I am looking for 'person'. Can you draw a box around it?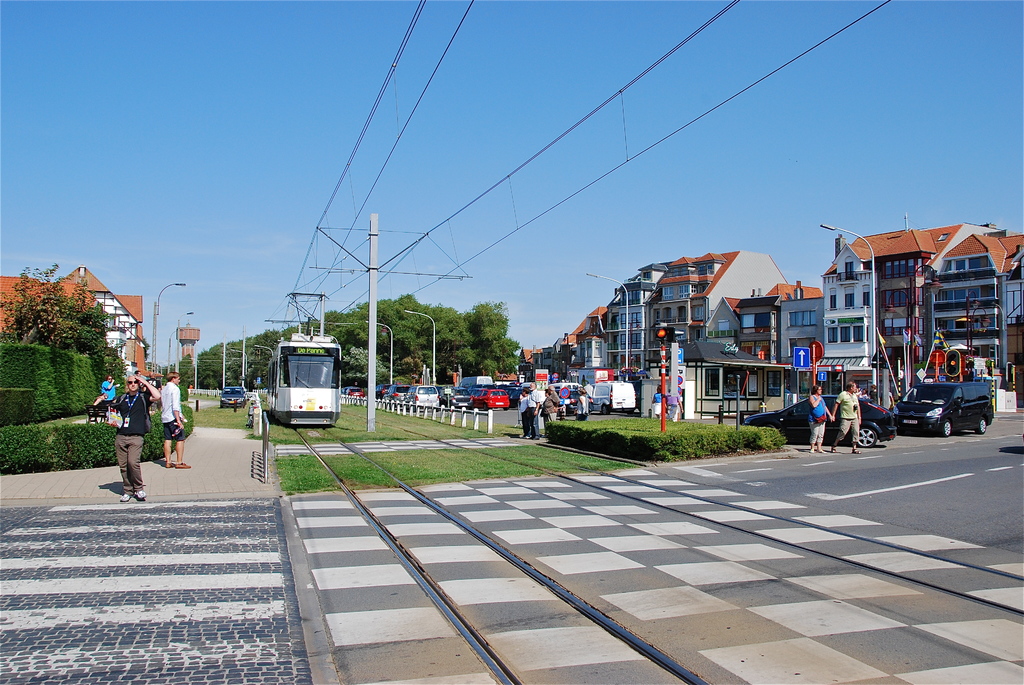
Sure, the bounding box is left=104, top=375, right=120, bottom=400.
